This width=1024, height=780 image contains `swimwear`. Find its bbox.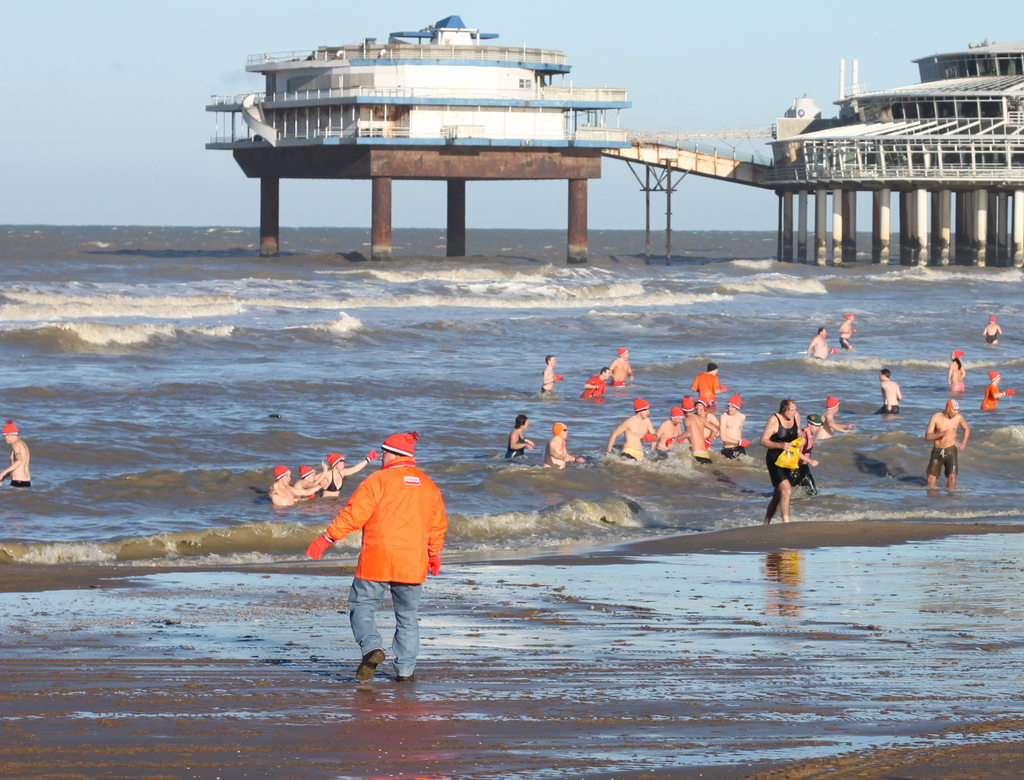
detection(874, 405, 902, 416).
